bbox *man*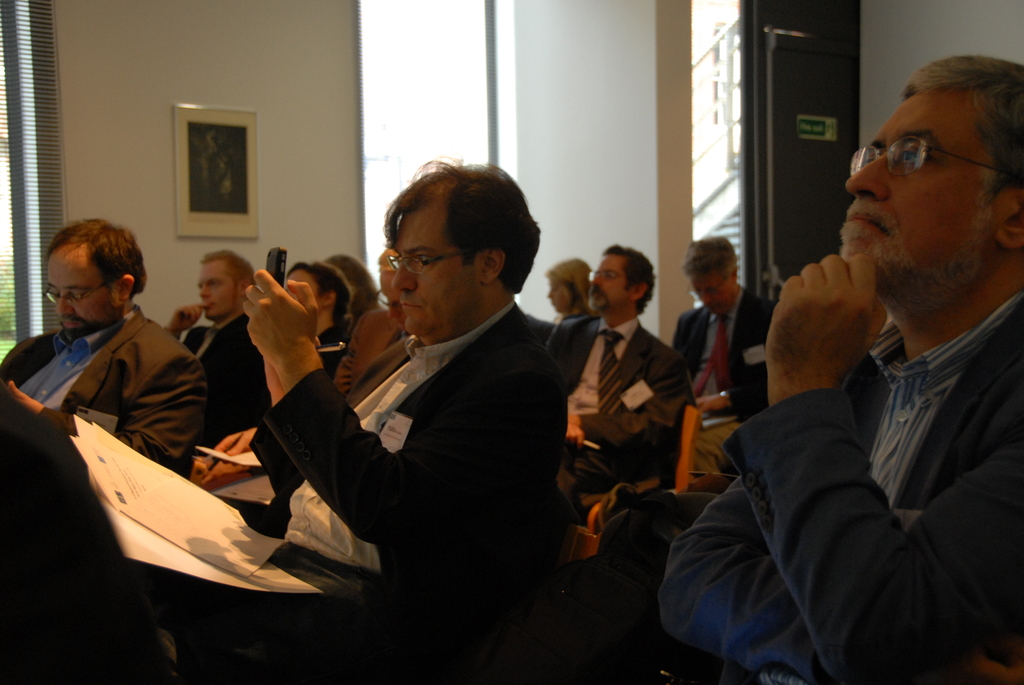
159 247 269 447
